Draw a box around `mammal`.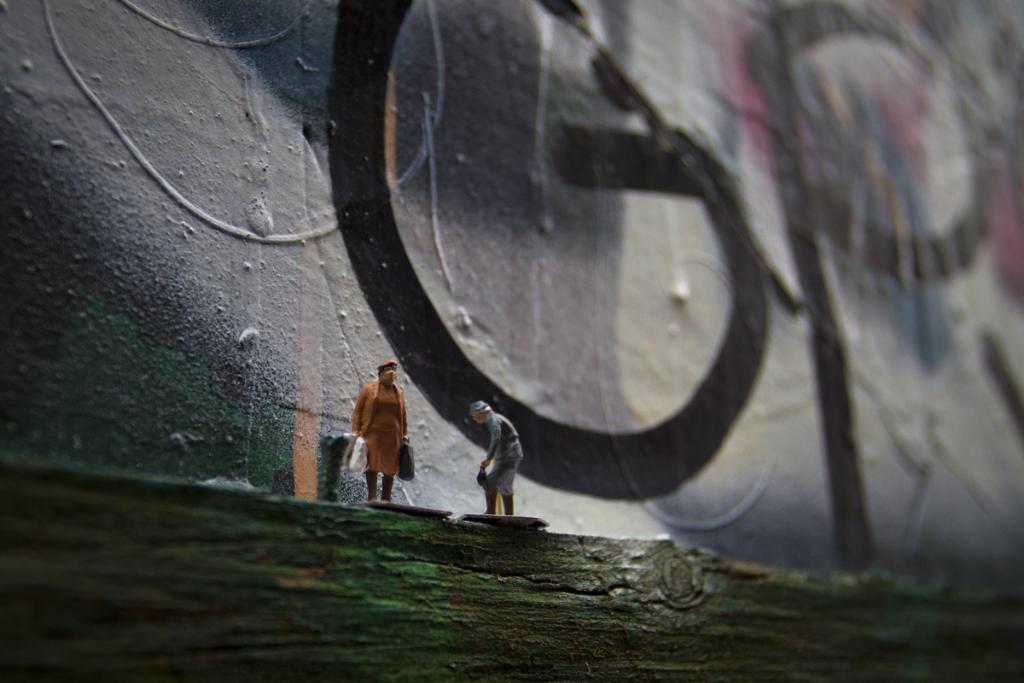
(352,353,414,492).
